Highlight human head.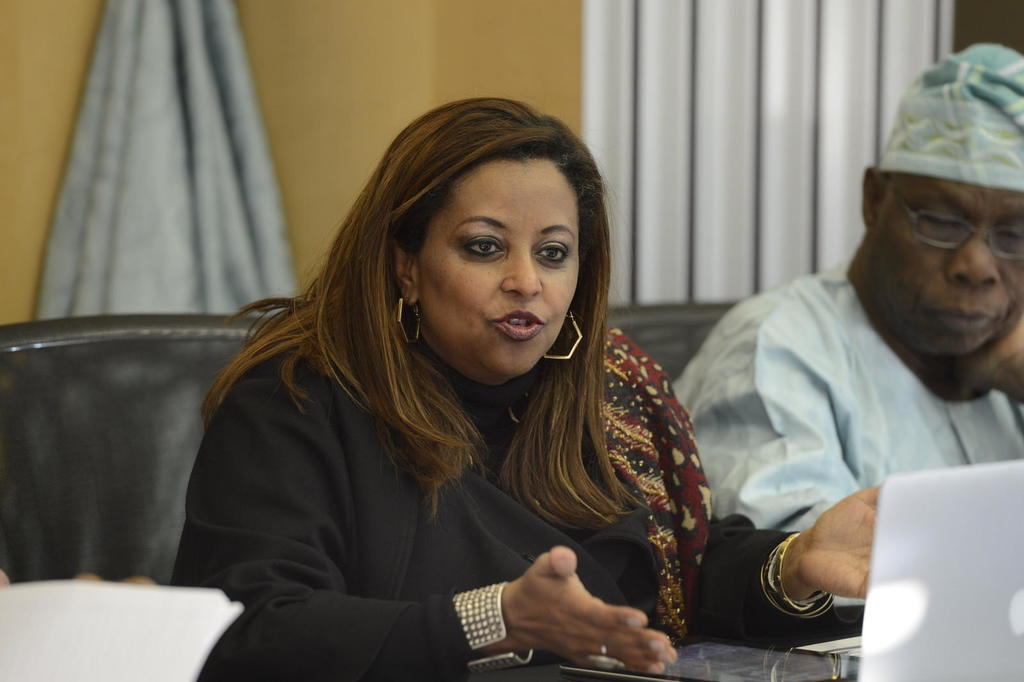
Highlighted region: (862, 37, 1023, 359).
